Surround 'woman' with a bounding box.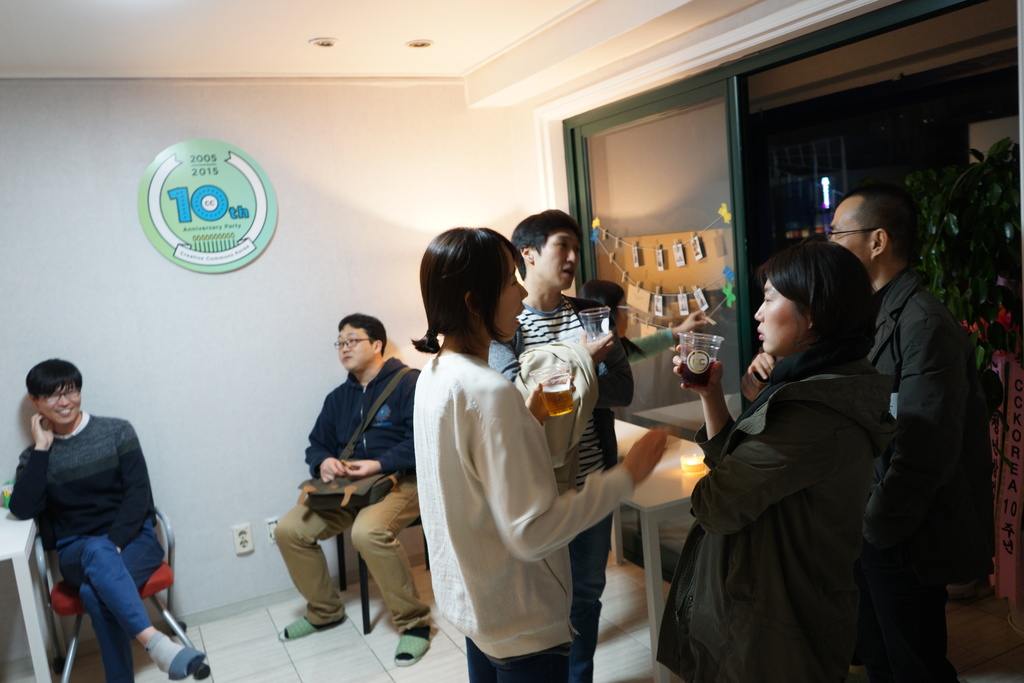
BBox(399, 231, 584, 679).
